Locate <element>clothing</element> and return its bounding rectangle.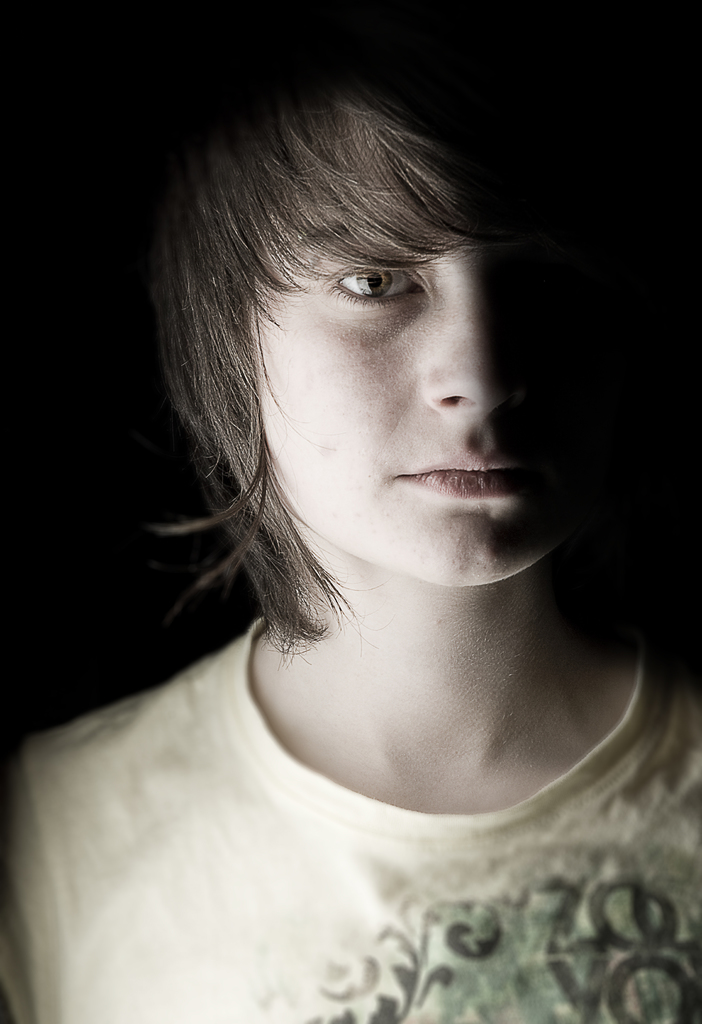
0/612/701/1023.
